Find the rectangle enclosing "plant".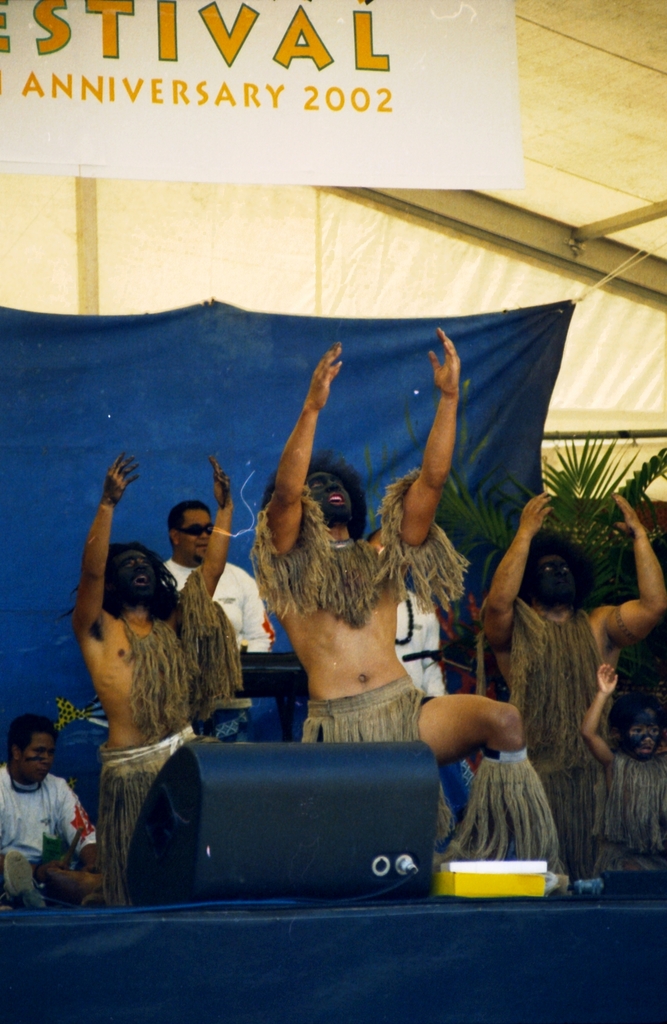
{"x1": 373, "y1": 350, "x2": 659, "y2": 764}.
